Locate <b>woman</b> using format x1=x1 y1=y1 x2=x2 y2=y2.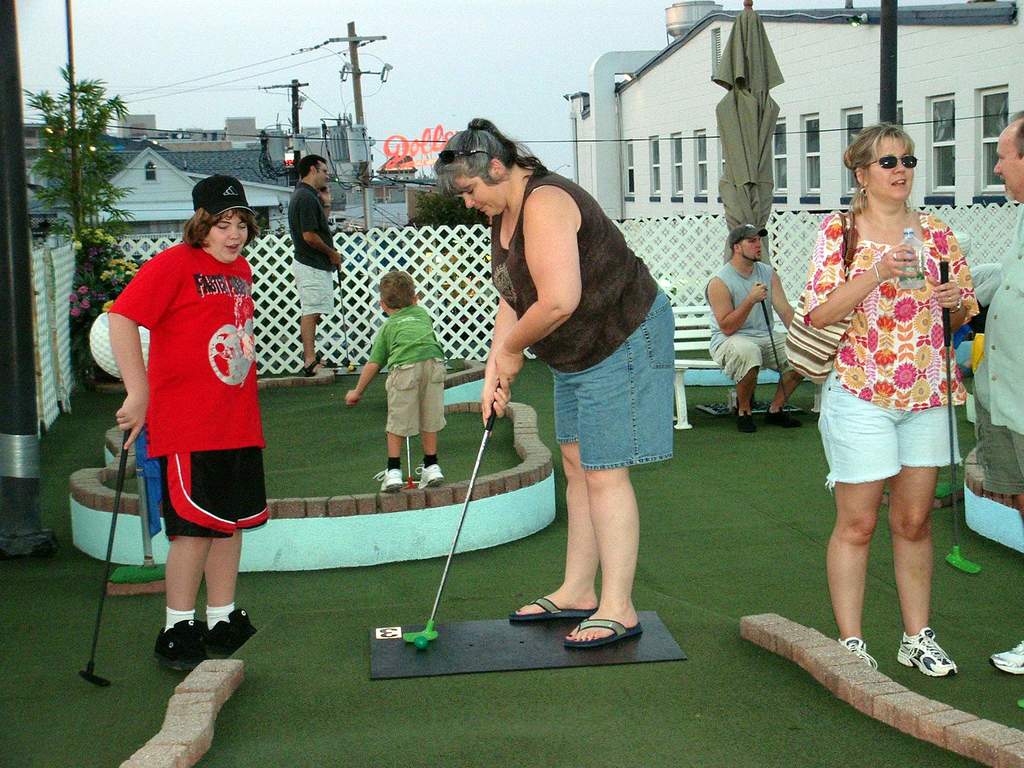
x1=429 y1=111 x2=682 y2=650.
